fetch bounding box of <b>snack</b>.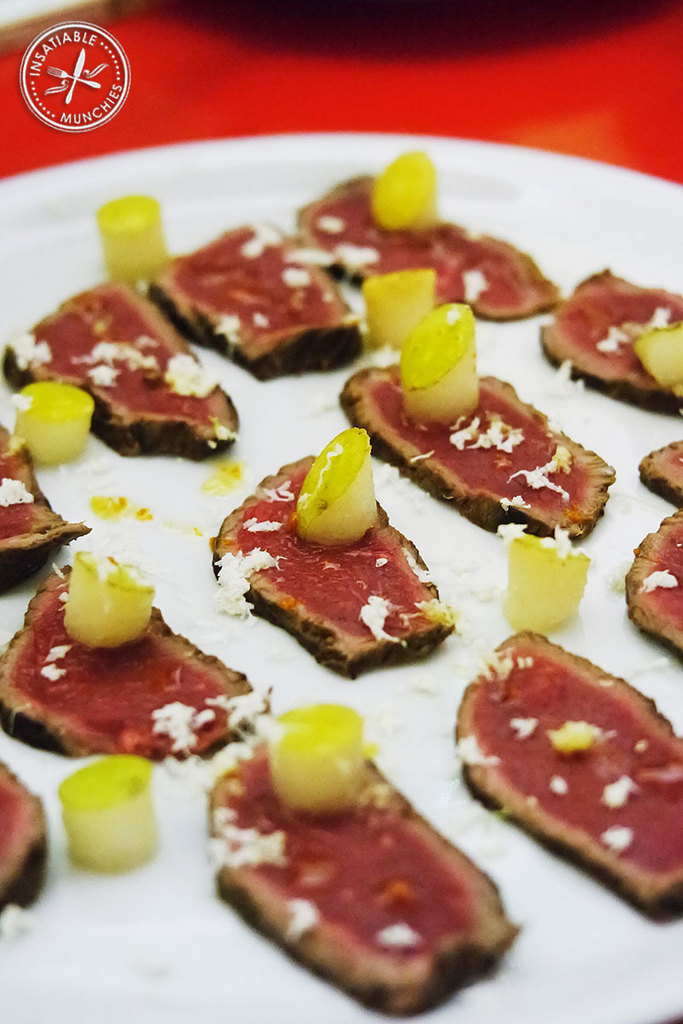
Bbox: 620,494,682,658.
